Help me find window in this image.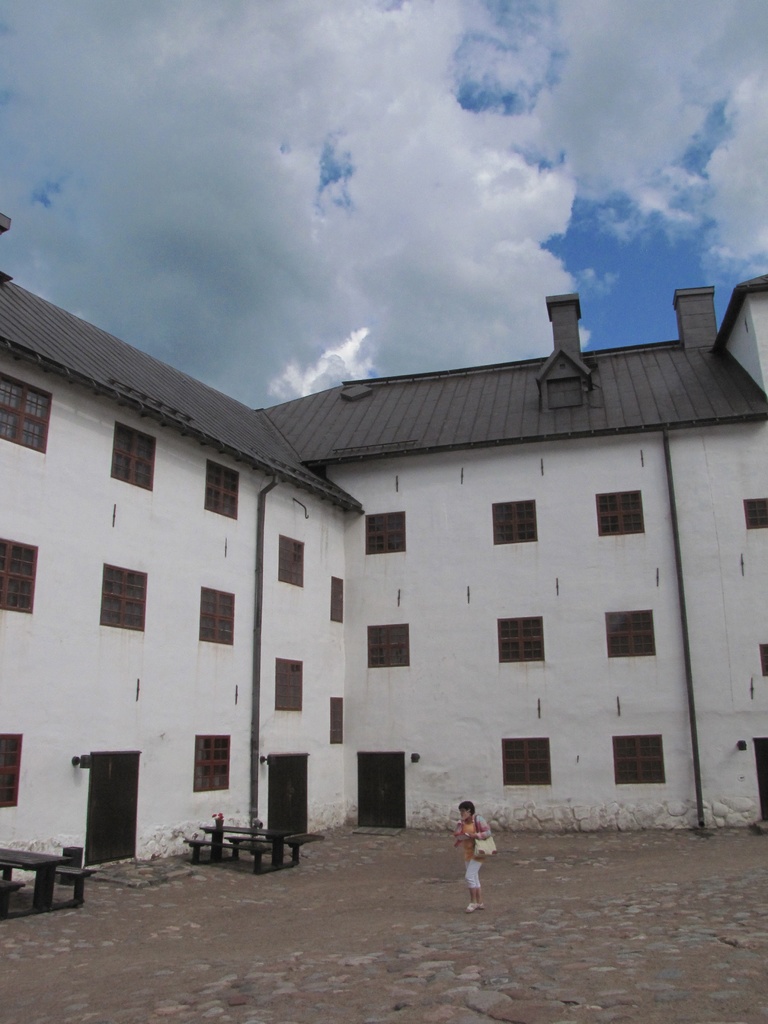
Found it: bbox=[611, 735, 660, 788].
